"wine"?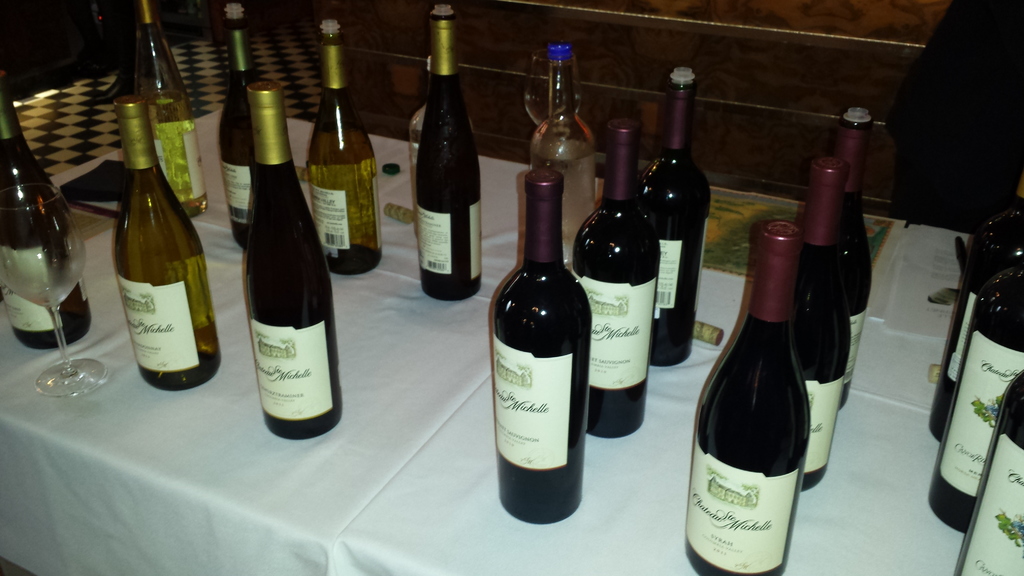
bbox=[781, 146, 846, 499]
